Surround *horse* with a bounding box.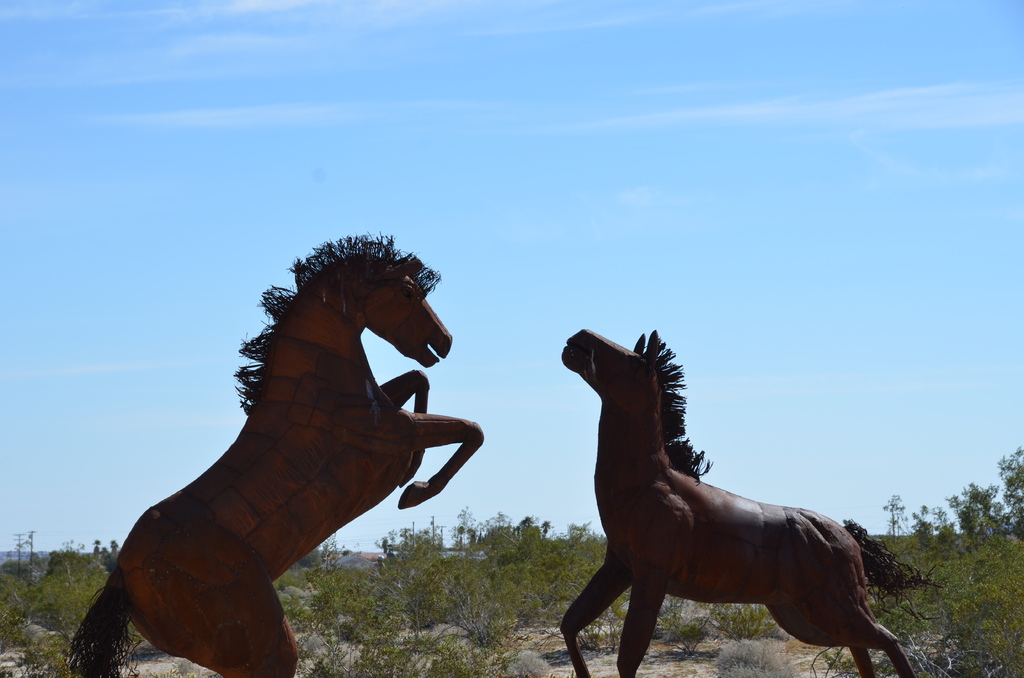
box=[68, 234, 484, 677].
